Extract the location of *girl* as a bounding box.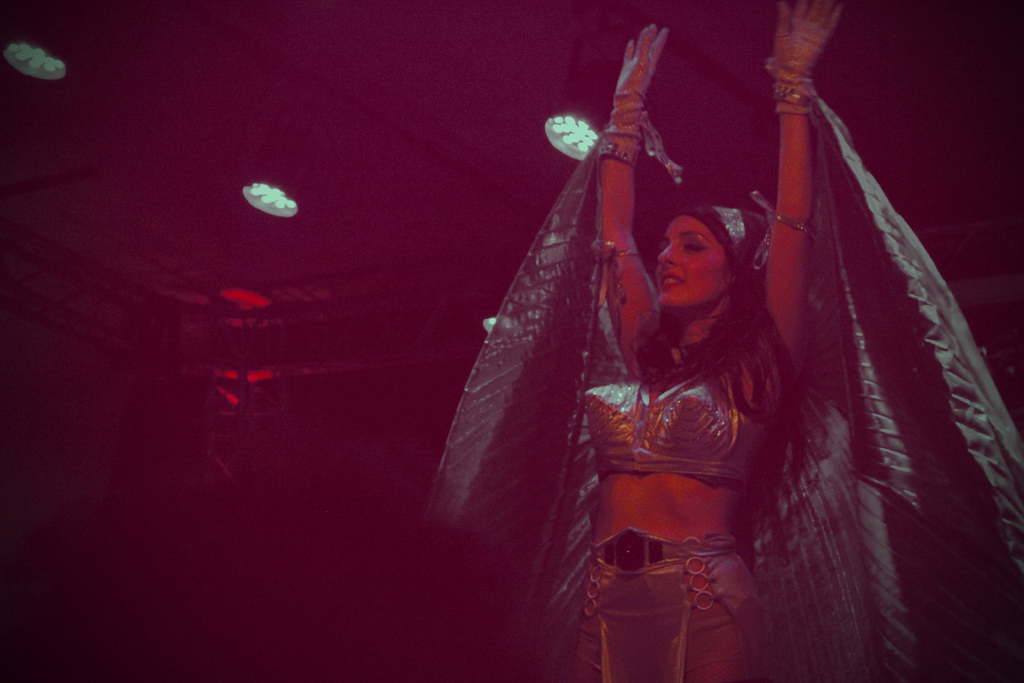
<bbox>578, 0, 845, 682</bbox>.
